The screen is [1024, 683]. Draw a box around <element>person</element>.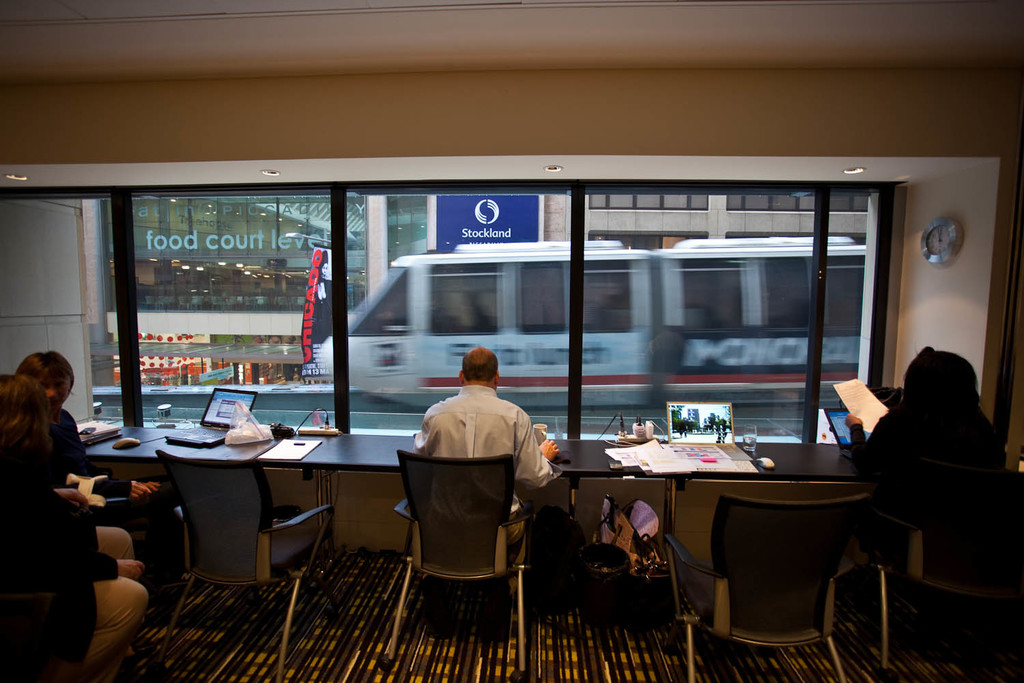
{"left": 840, "top": 342, "right": 1017, "bottom": 667}.
